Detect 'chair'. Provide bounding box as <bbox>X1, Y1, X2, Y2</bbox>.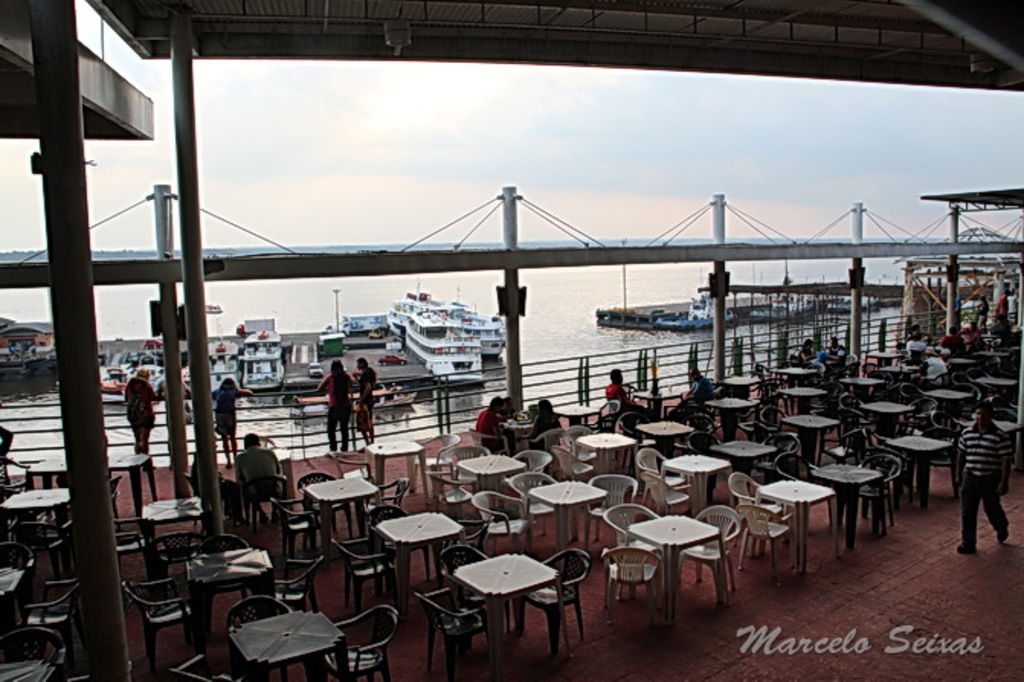
<bbox>327, 450, 375, 482</bbox>.
